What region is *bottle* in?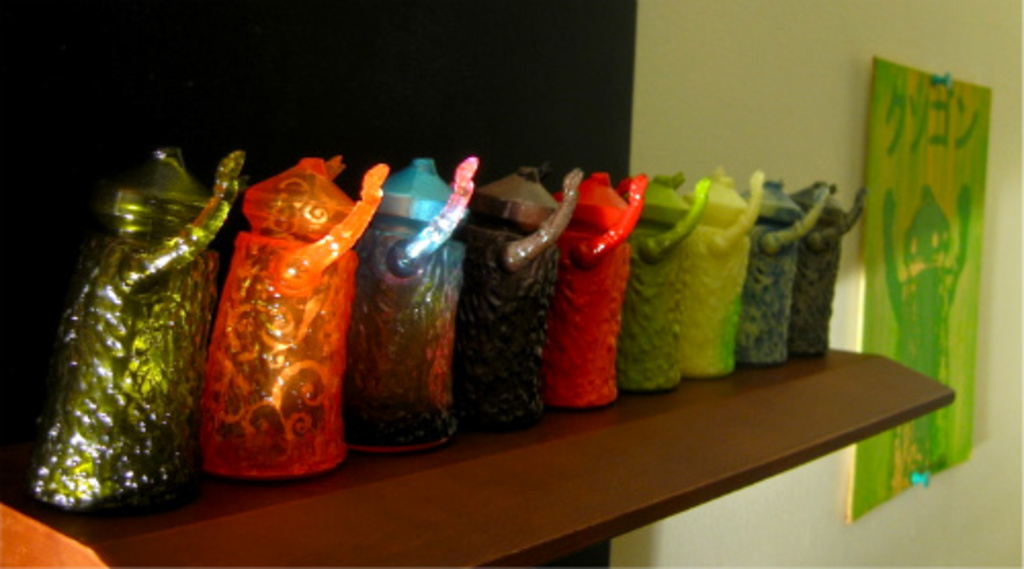
205/151/389/485.
